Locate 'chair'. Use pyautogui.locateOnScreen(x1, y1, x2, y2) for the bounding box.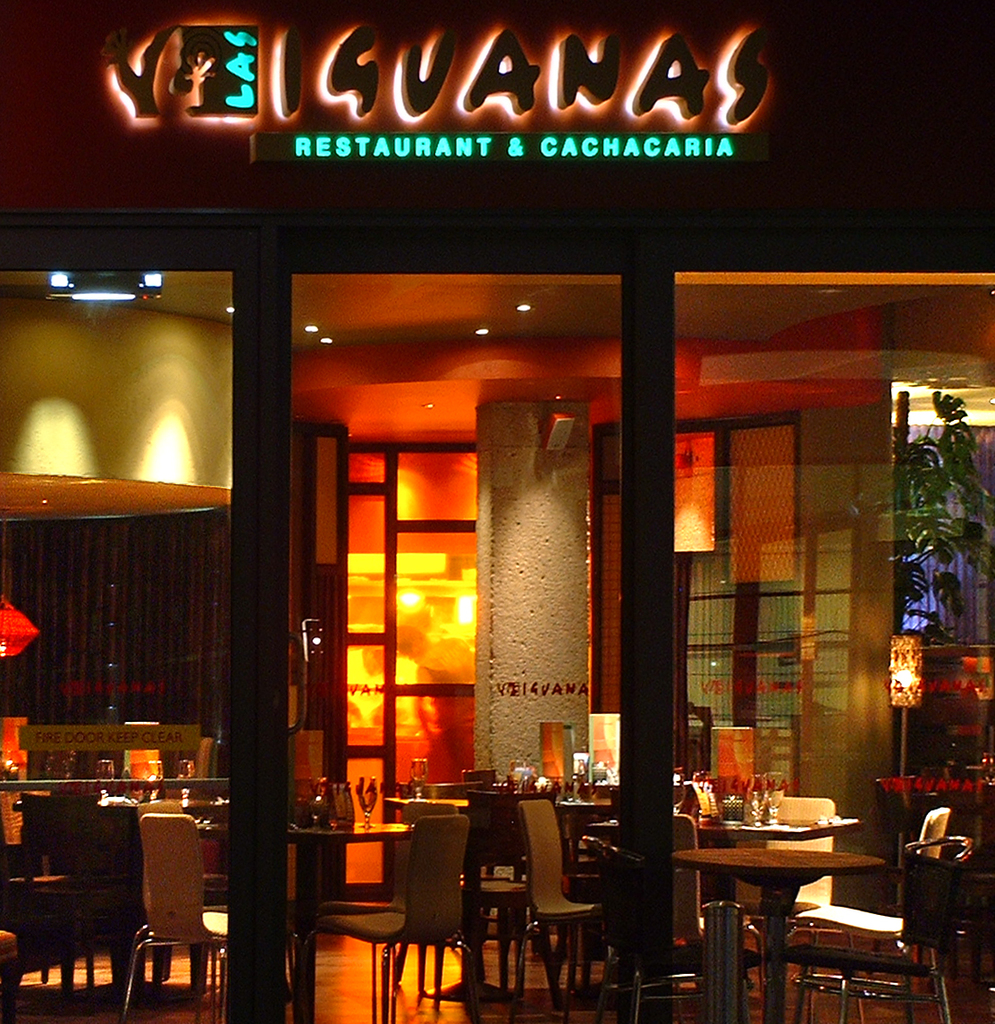
pyautogui.locateOnScreen(117, 812, 232, 1023).
